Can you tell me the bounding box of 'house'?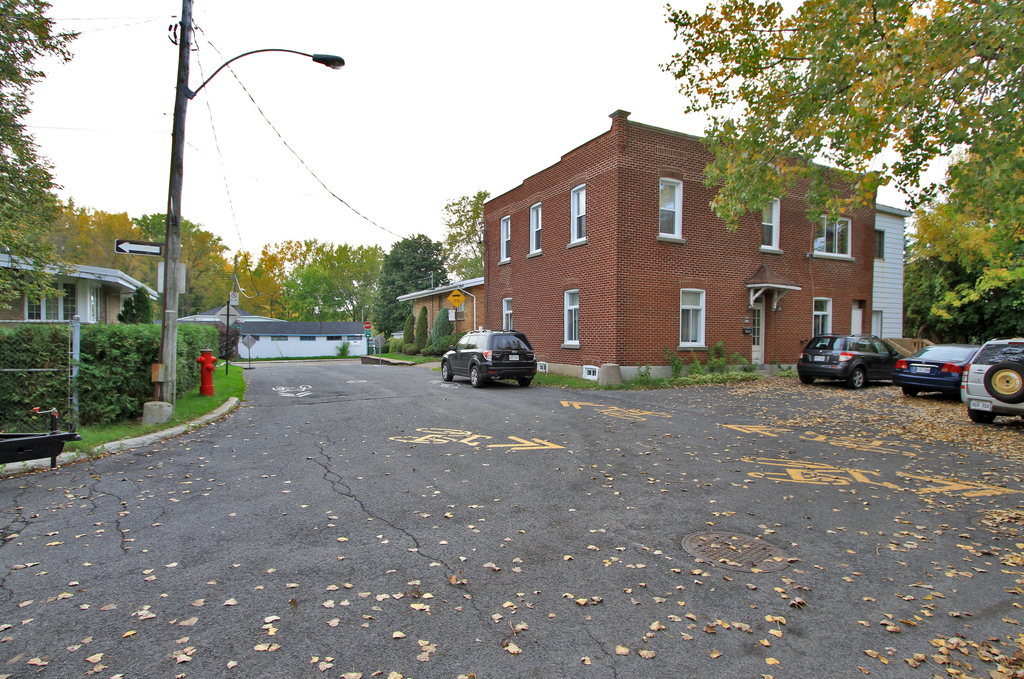
bbox=(178, 303, 368, 360).
